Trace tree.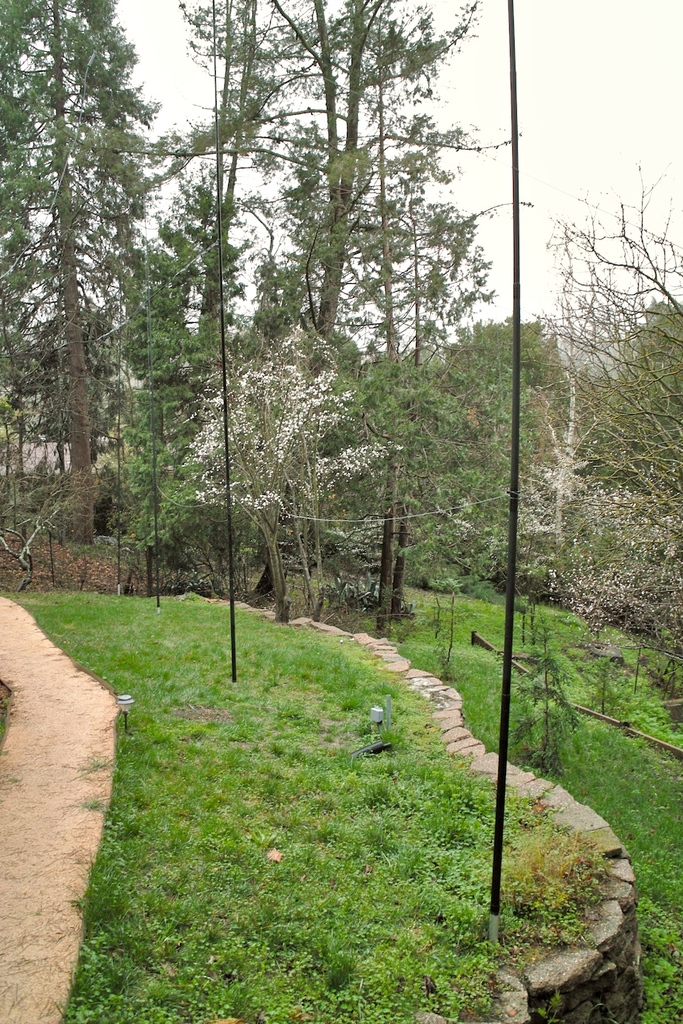
Traced to x1=522 y1=344 x2=682 y2=729.
